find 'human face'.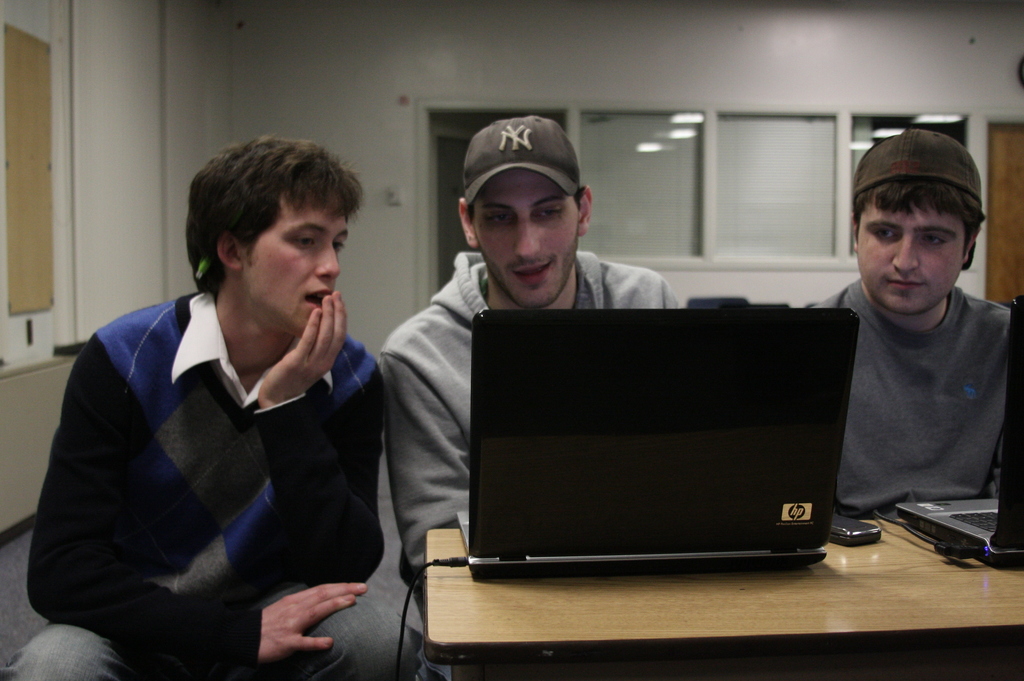
[left=848, top=204, right=974, bottom=324].
